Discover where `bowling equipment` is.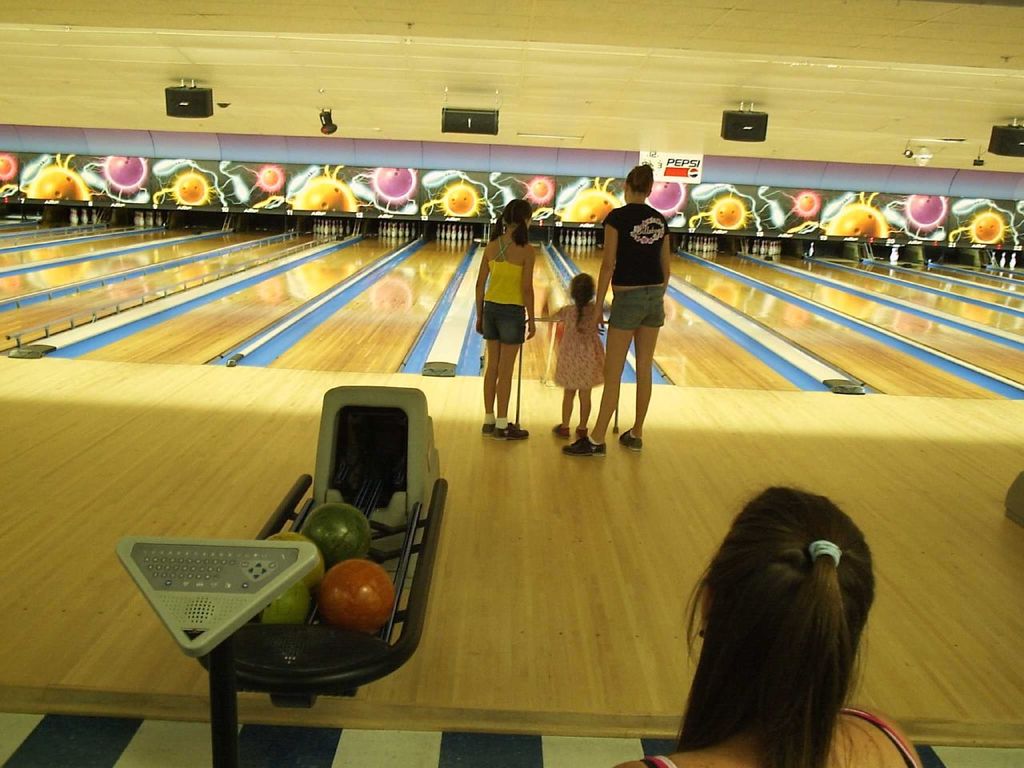
Discovered at box(835, 213, 882, 238).
